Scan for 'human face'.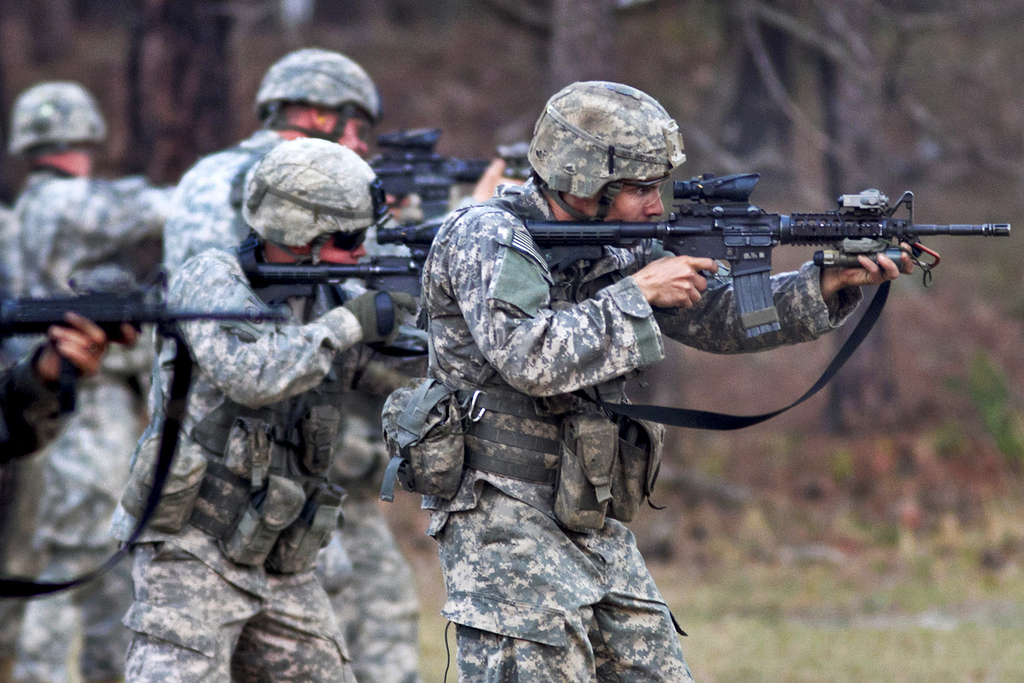
Scan result: locate(587, 172, 662, 227).
